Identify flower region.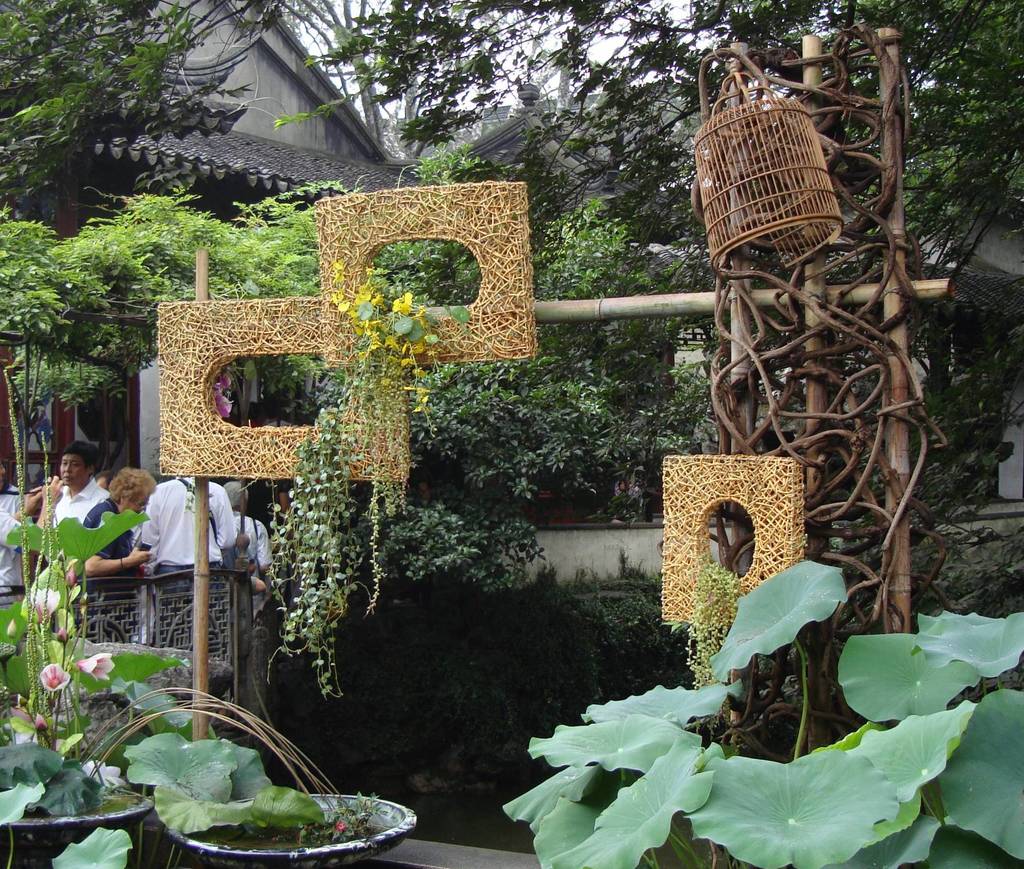
Region: [left=77, top=649, right=116, bottom=678].
